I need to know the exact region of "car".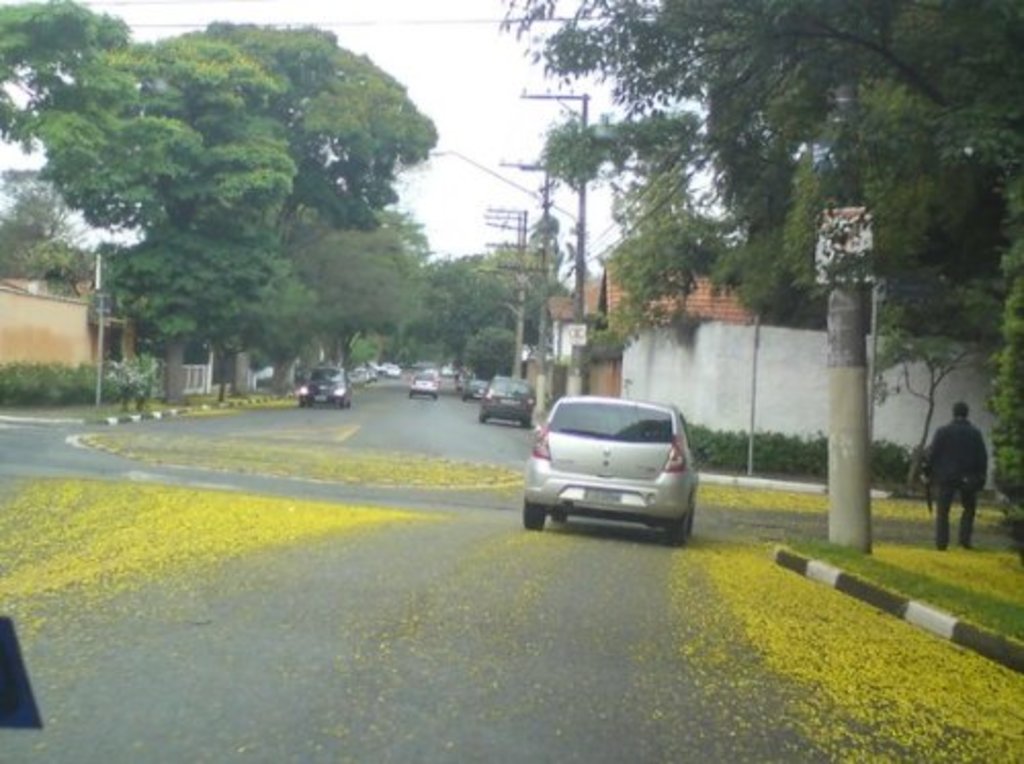
Region: locate(467, 379, 483, 397).
